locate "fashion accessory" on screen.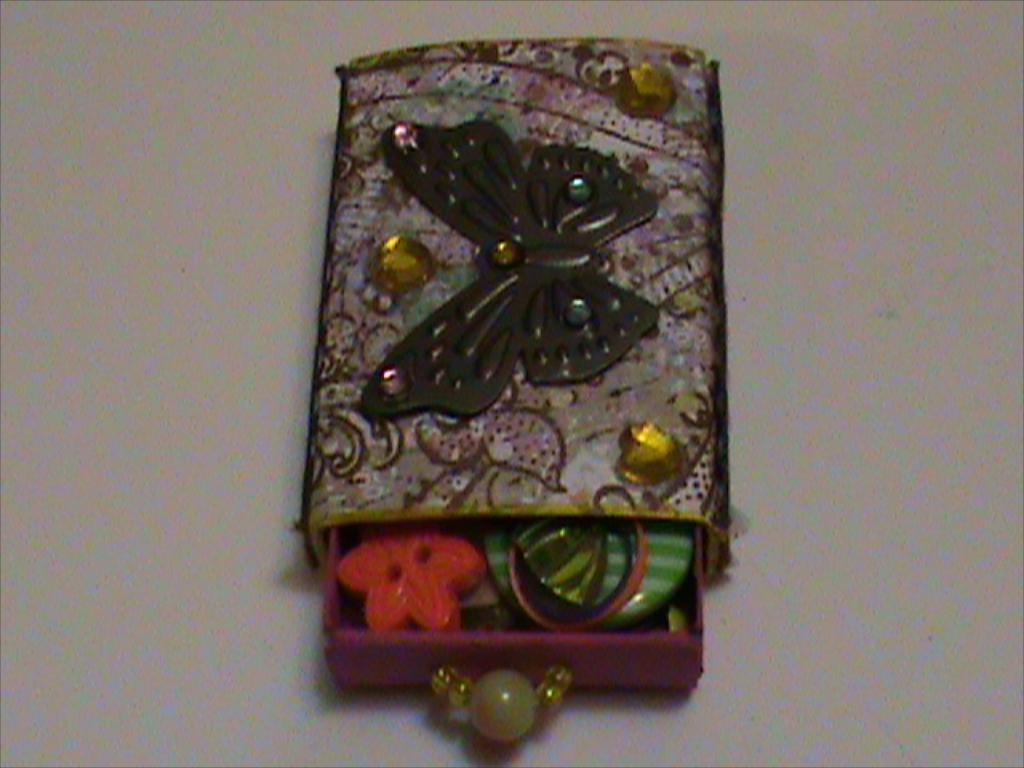
On screen at region(298, 38, 742, 746).
